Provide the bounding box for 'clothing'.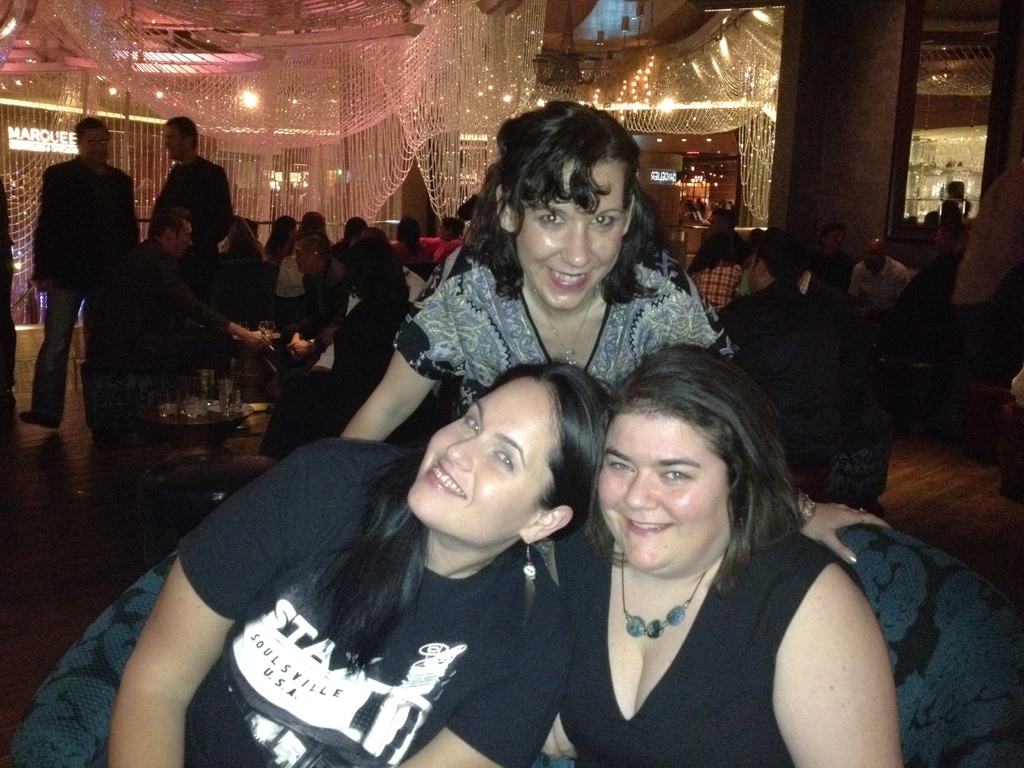
[804,245,849,281].
